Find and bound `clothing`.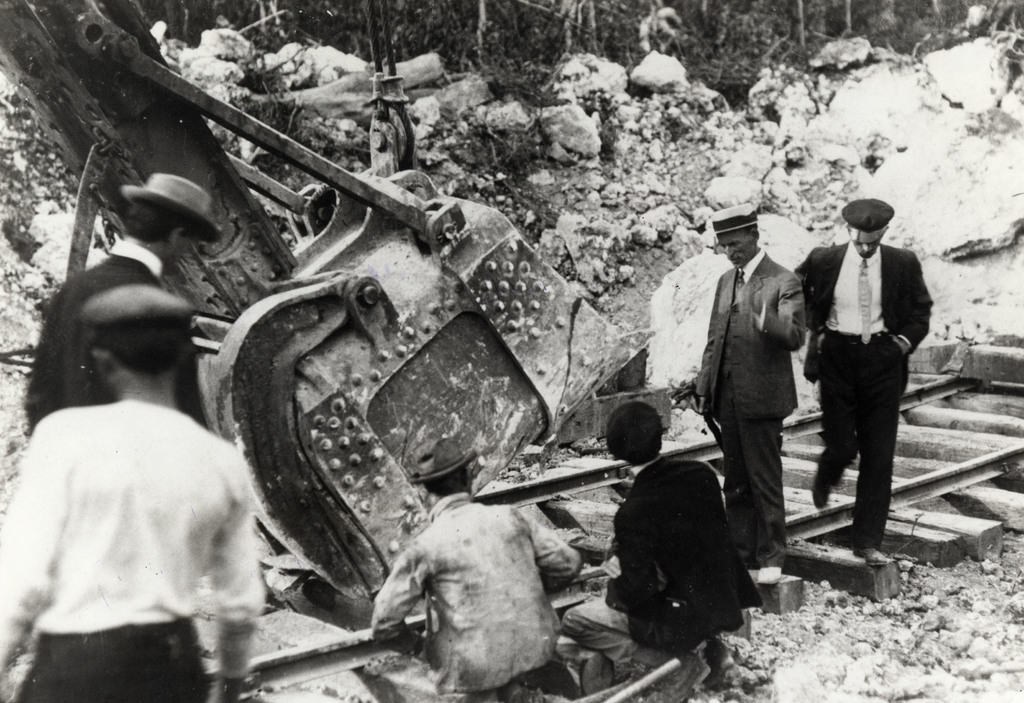
Bound: 0:398:259:702.
